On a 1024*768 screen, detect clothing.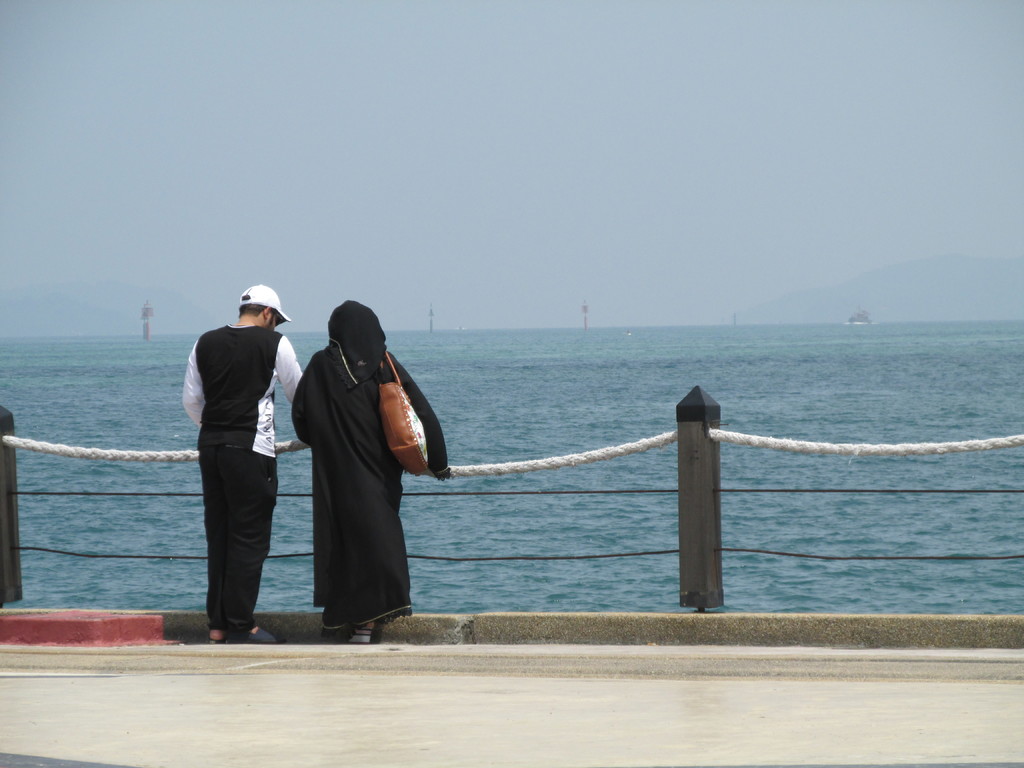
[left=175, top=317, right=311, bottom=623].
